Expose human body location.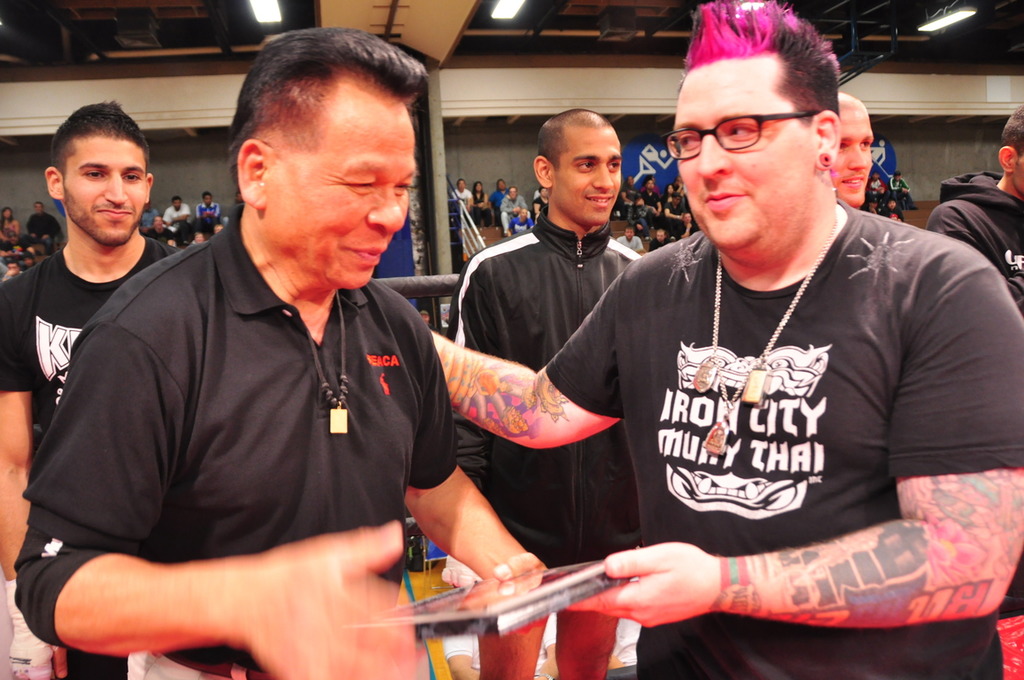
Exposed at l=833, t=96, r=876, b=205.
